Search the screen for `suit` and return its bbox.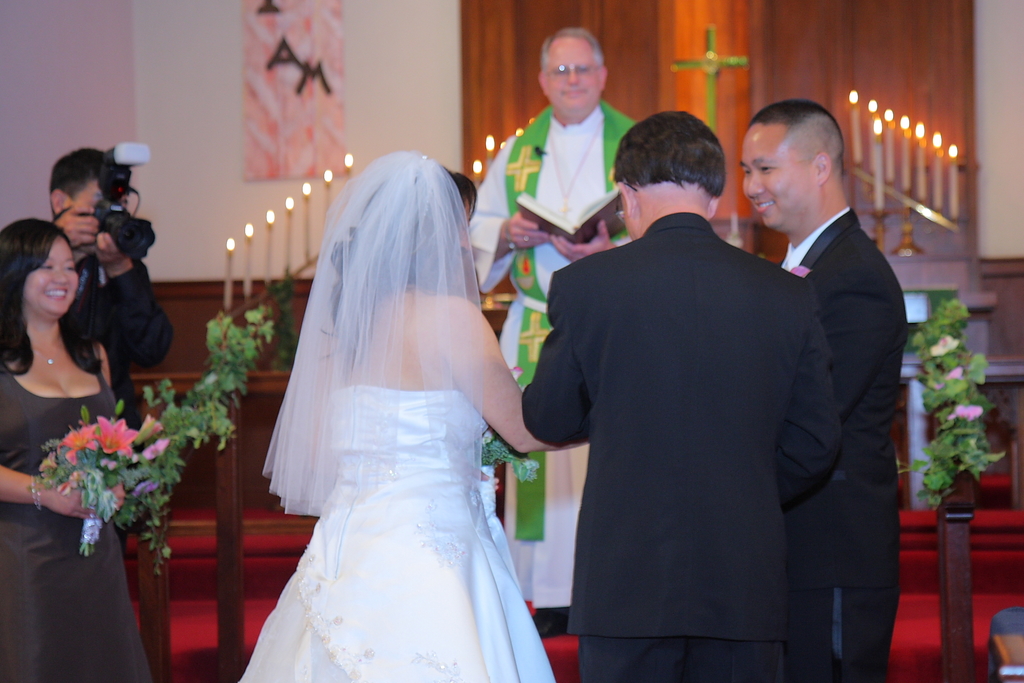
Found: [521, 210, 845, 682].
